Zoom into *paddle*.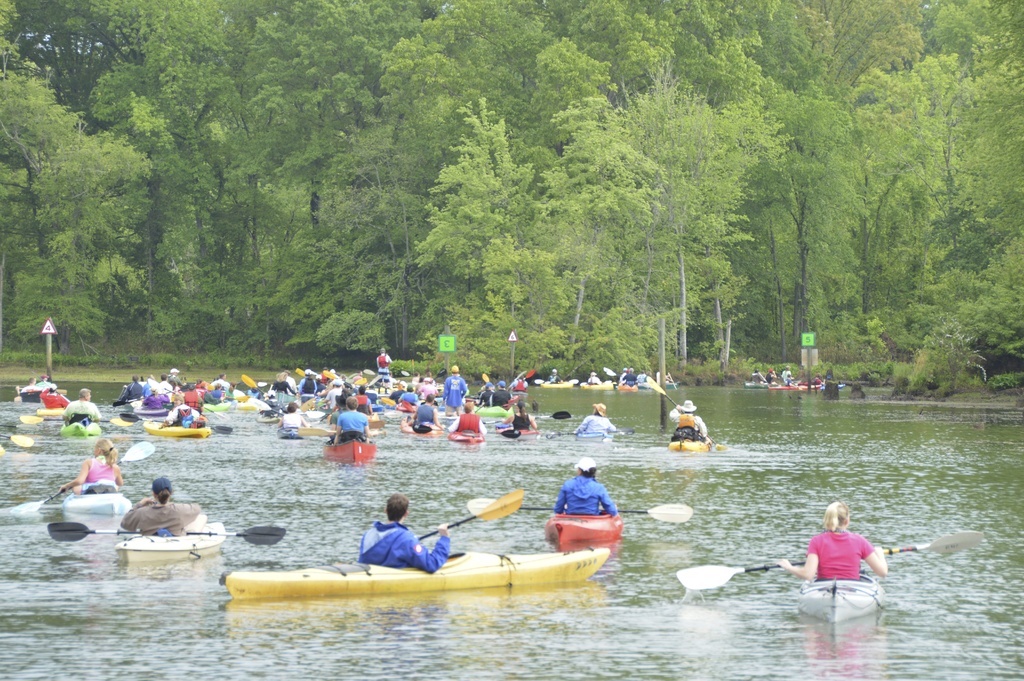
Zoom target: [x1=511, y1=369, x2=536, y2=391].
